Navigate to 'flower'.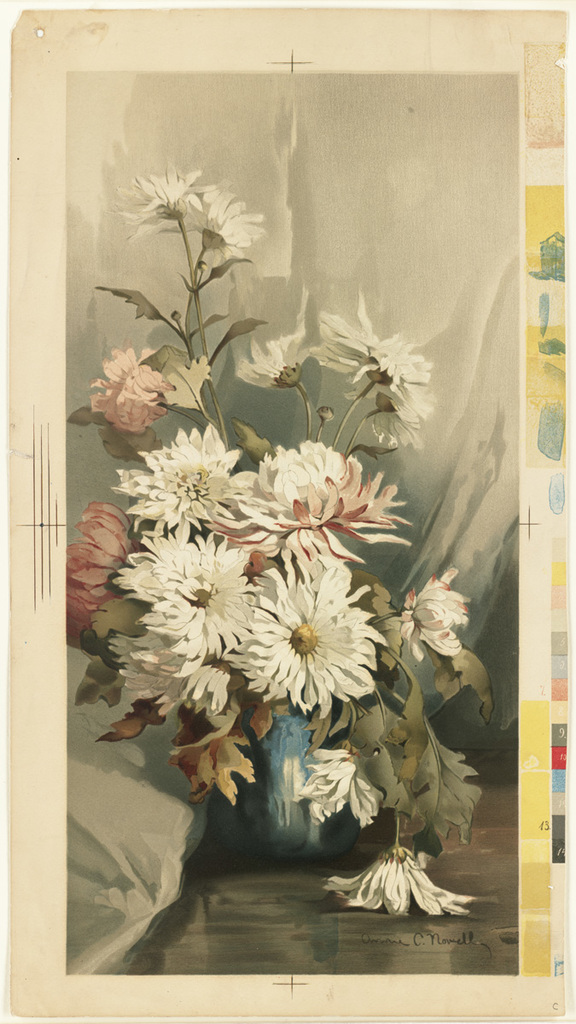
Navigation target: <region>93, 333, 179, 428</region>.
